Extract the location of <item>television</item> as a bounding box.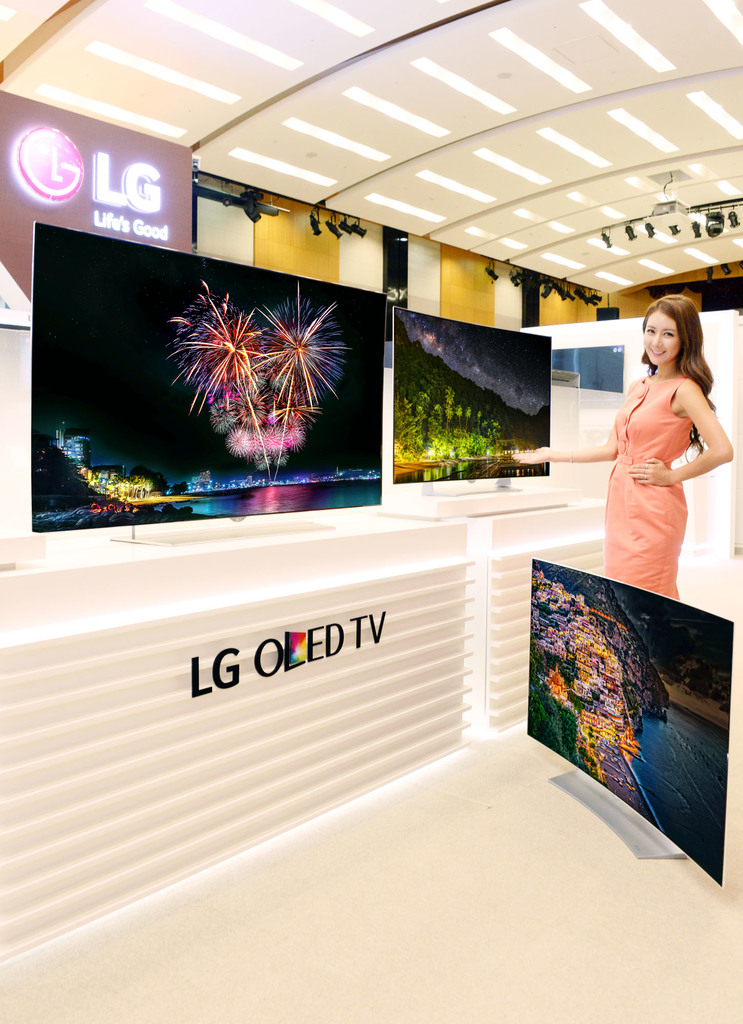
pyautogui.locateOnScreen(519, 557, 740, 888).
